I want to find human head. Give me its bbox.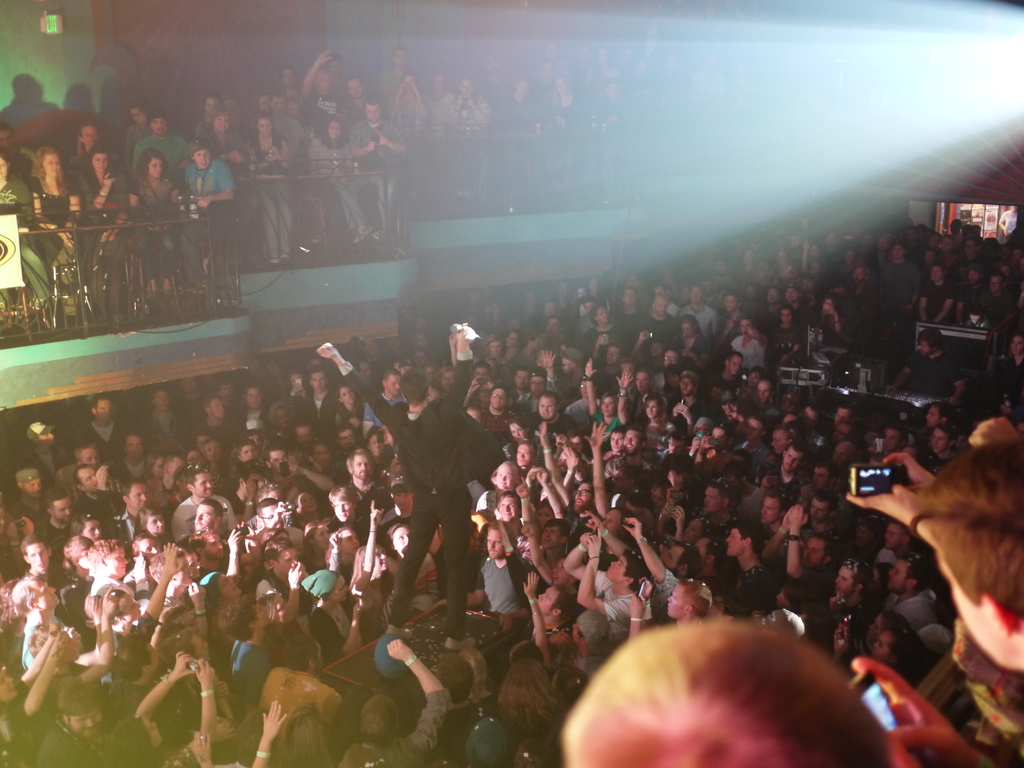
box=[851, 267, 865, 282].
